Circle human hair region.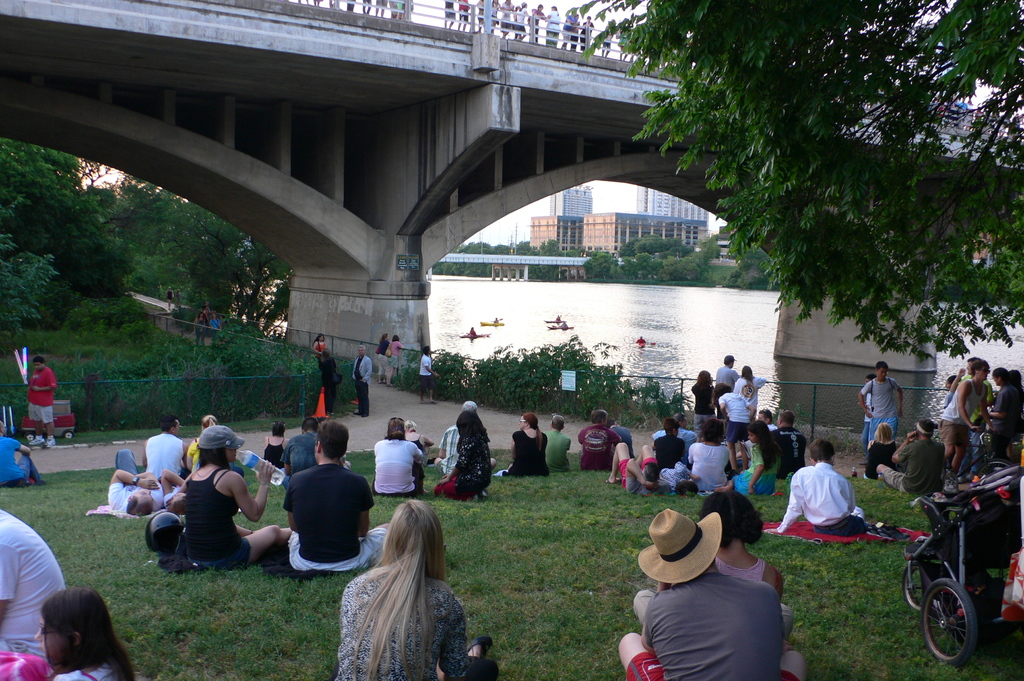
Region: select_region(700, 490, 764, 550).
